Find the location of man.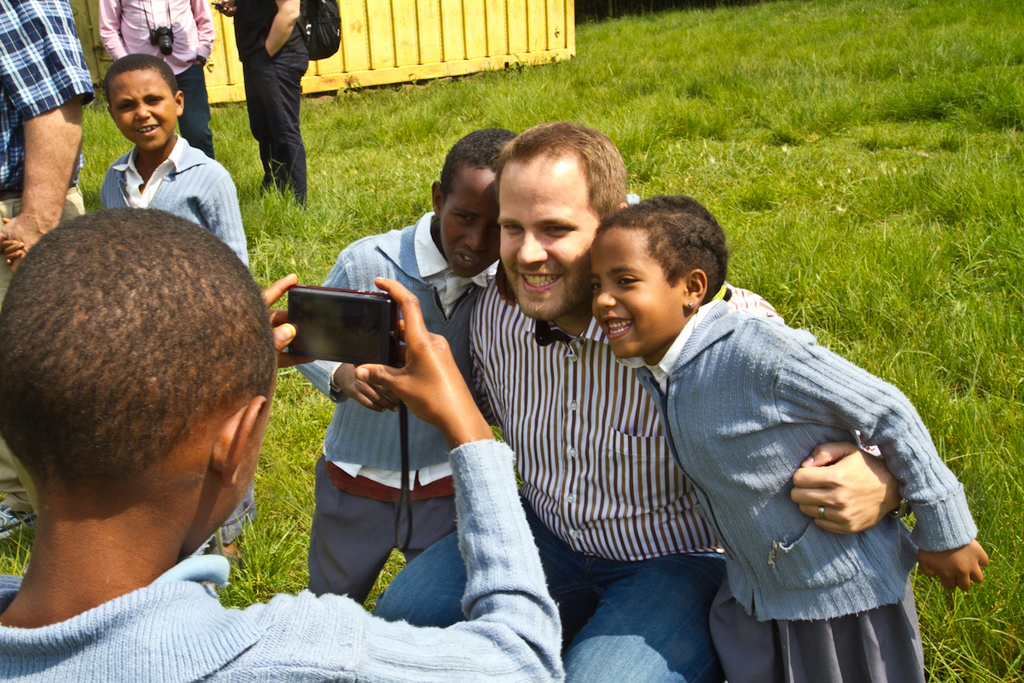
Location: pyautogui.locateOnScreen(362, 117, 794, 682).
